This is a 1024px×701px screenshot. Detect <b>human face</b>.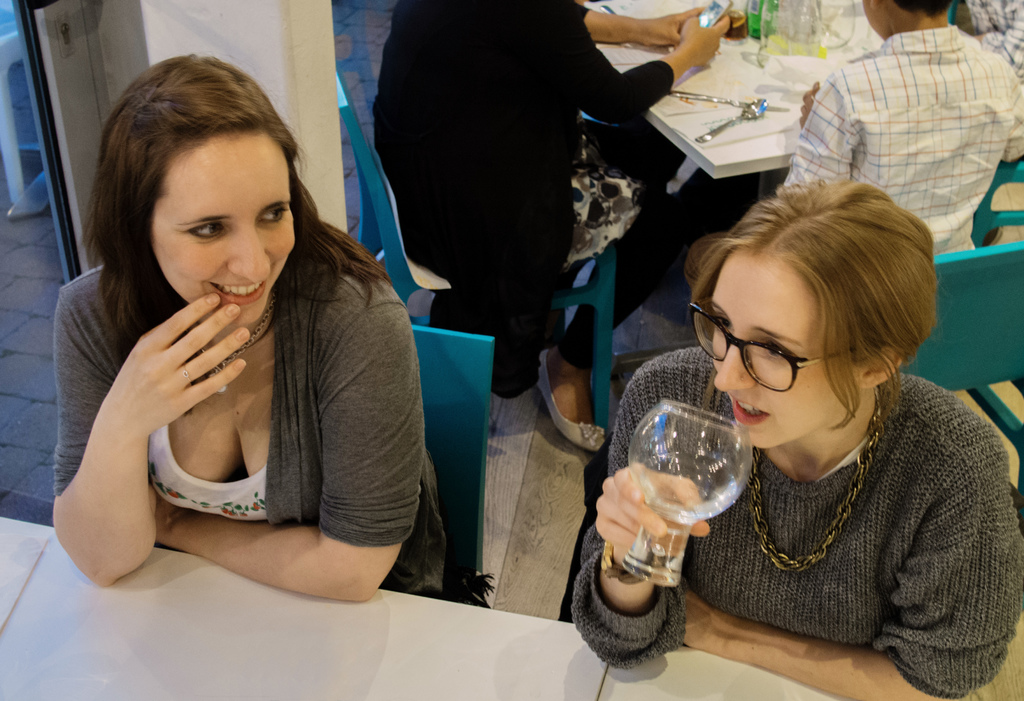
box(709, 252, 868, 450).
